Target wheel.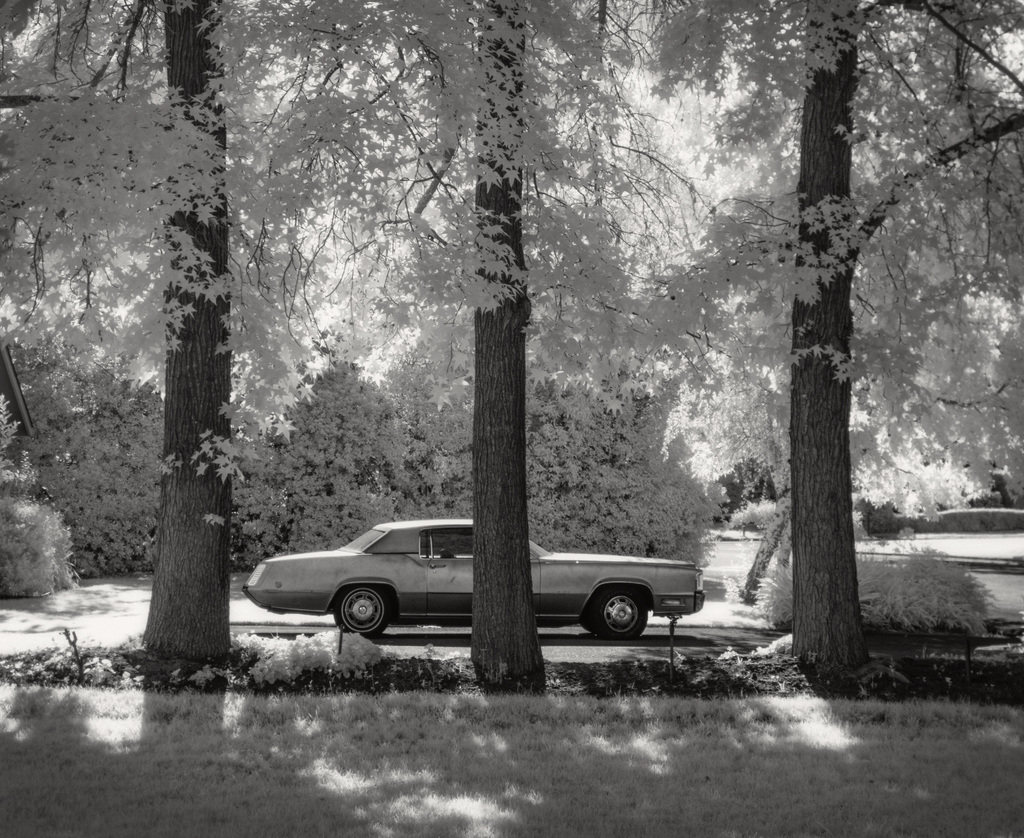
Target region: x1=580 y1=619 x2=596 y2=636.
